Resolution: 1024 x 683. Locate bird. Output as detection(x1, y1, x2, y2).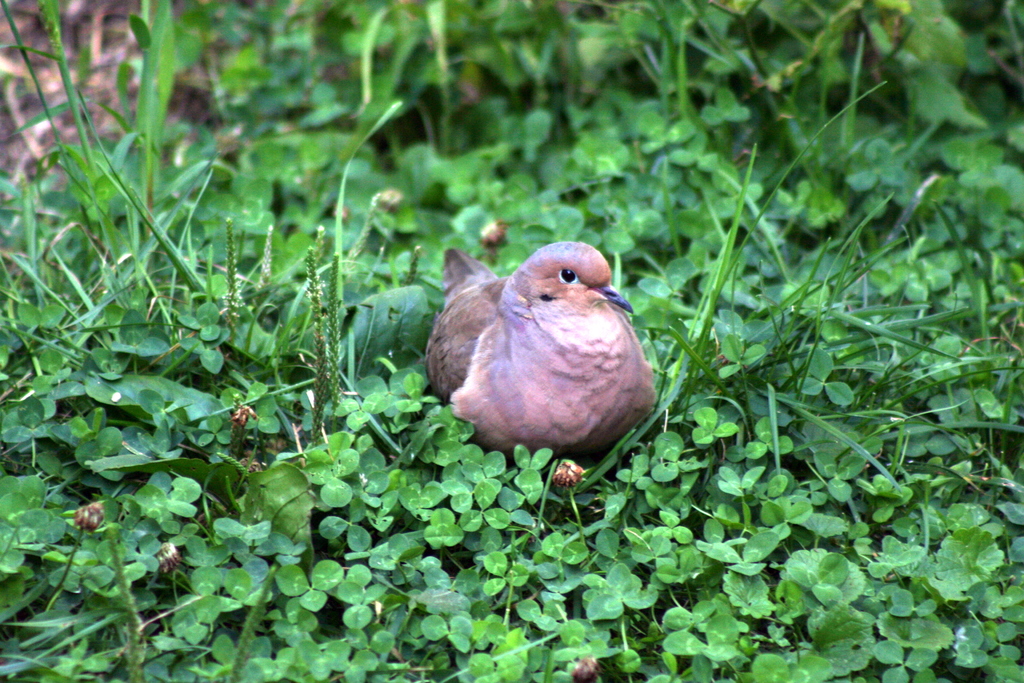
detection(424, 238, 661, 468).
